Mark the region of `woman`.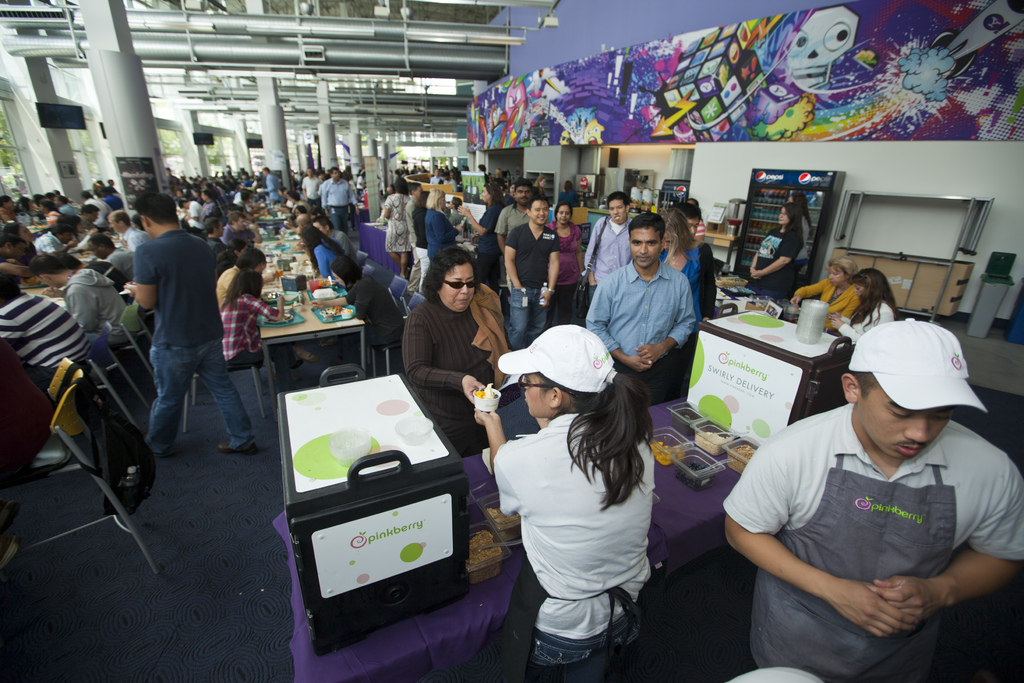
Region: 399/243/510/482.
